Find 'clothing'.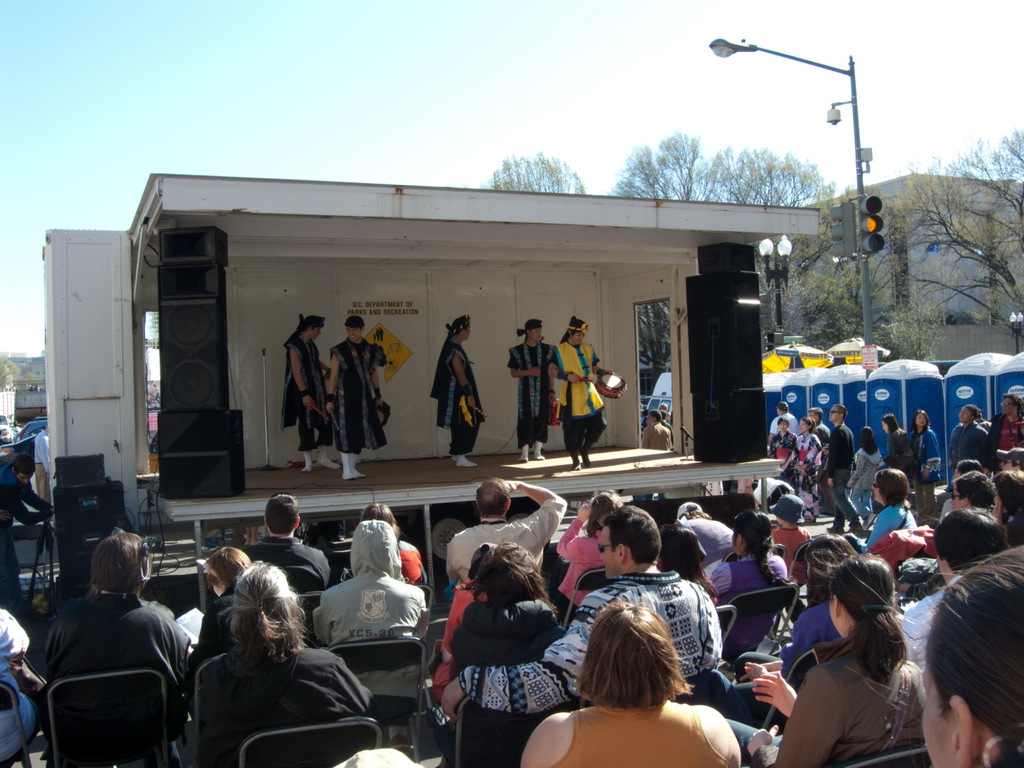
bbox=[770, 431, 800, 497].
